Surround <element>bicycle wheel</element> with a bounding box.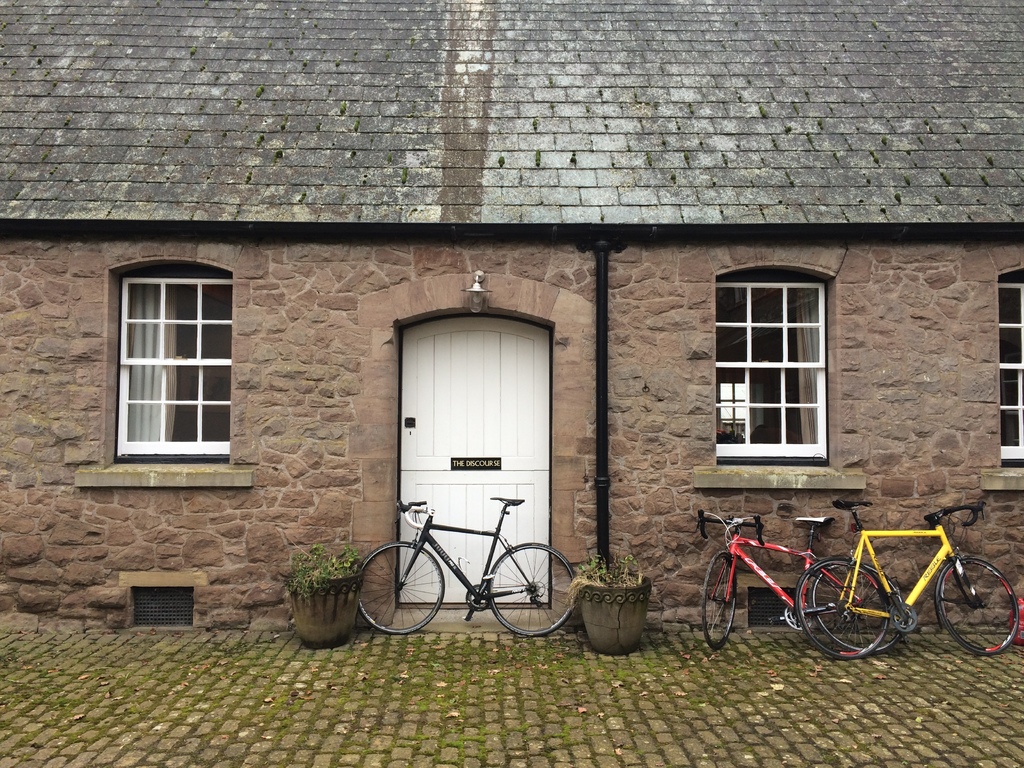
[701,548,738,653].
